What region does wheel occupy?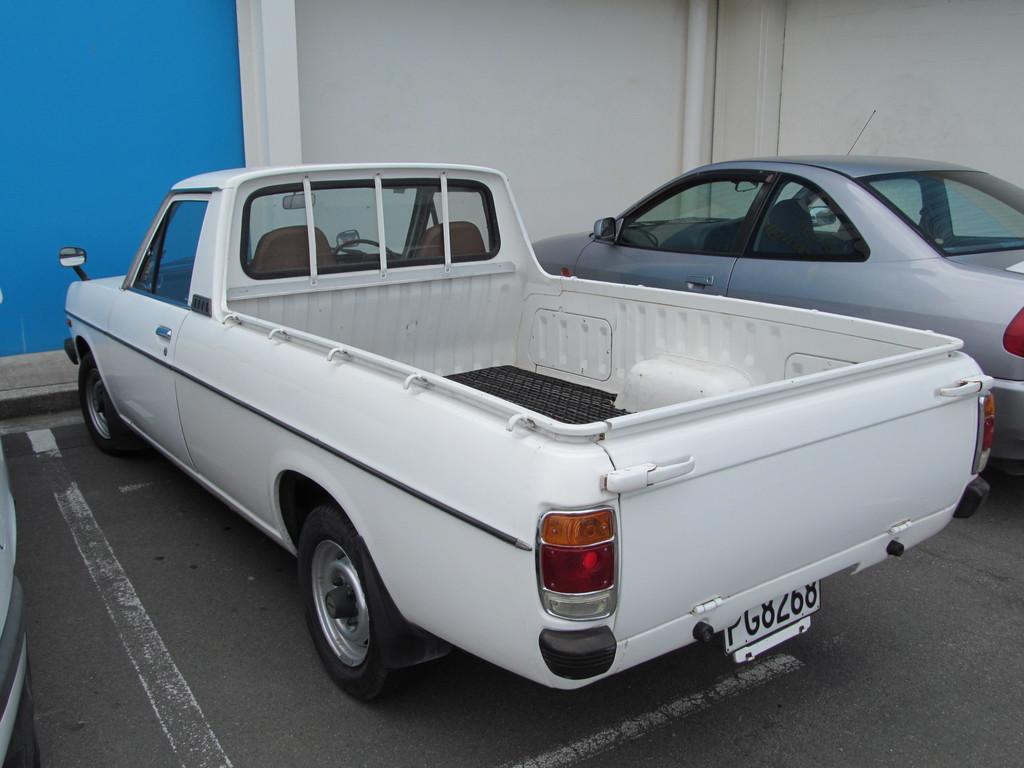
(x1=332, y1=239, x2=391, y2=260).
